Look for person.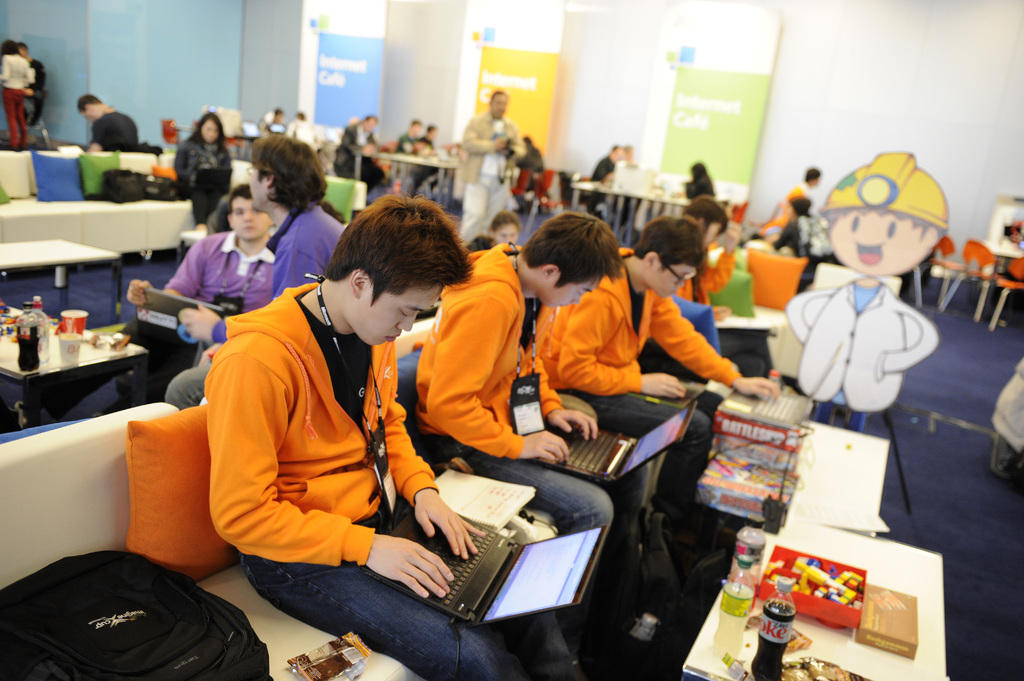
Found: bbox=(173, 111, 234, 234).
